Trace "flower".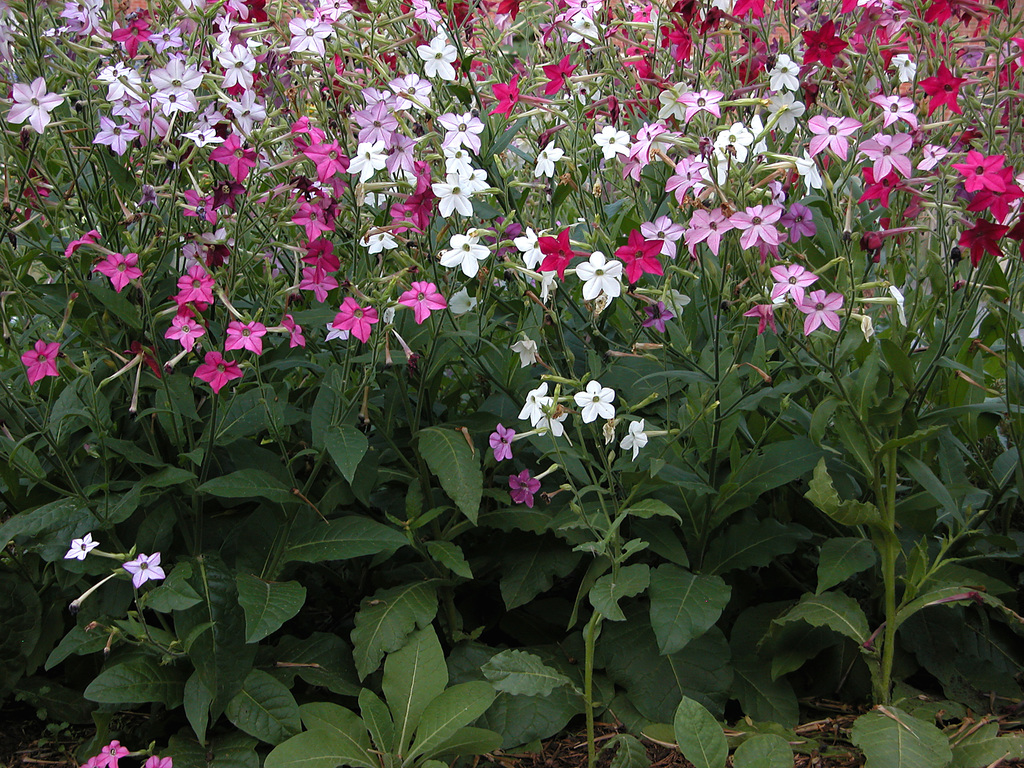
Traced to 65, 532, 122, 558.
